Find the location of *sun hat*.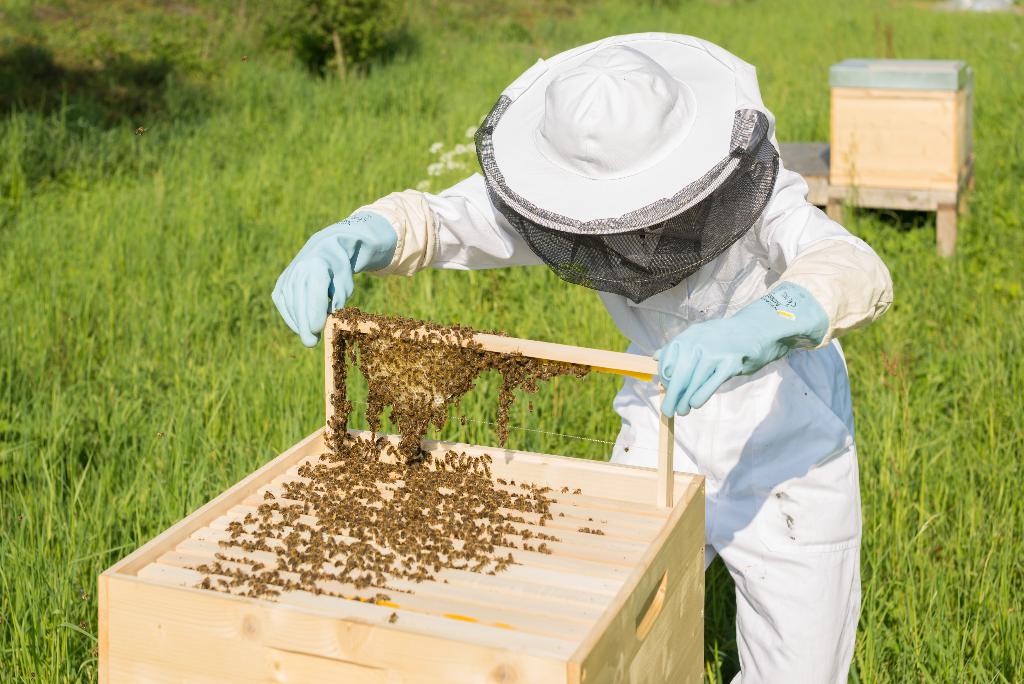
Location: 477,31,780,308.
